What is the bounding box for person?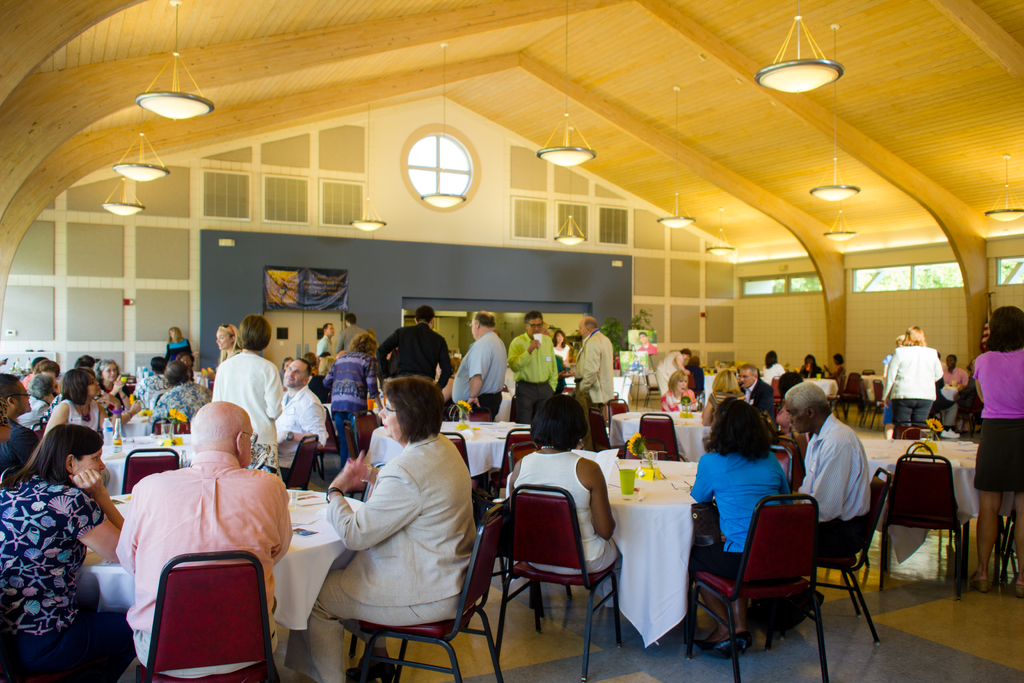
500, 386, 633, 580.
